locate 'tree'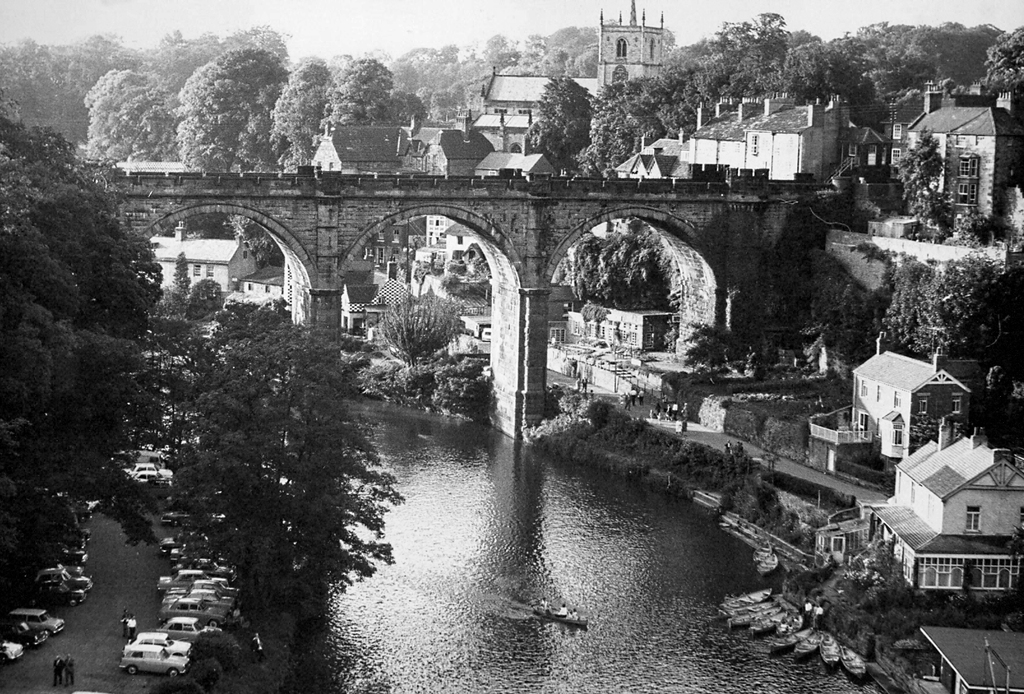
box(520, 74, 594, 177)
